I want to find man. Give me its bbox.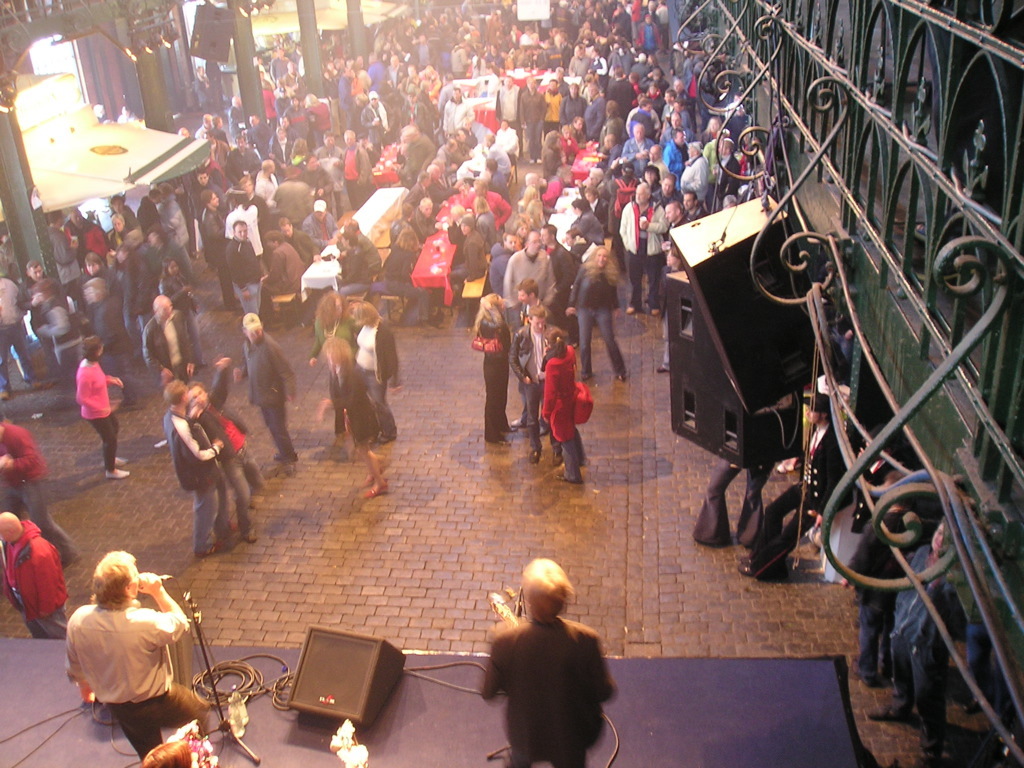
481,552,628,767.
